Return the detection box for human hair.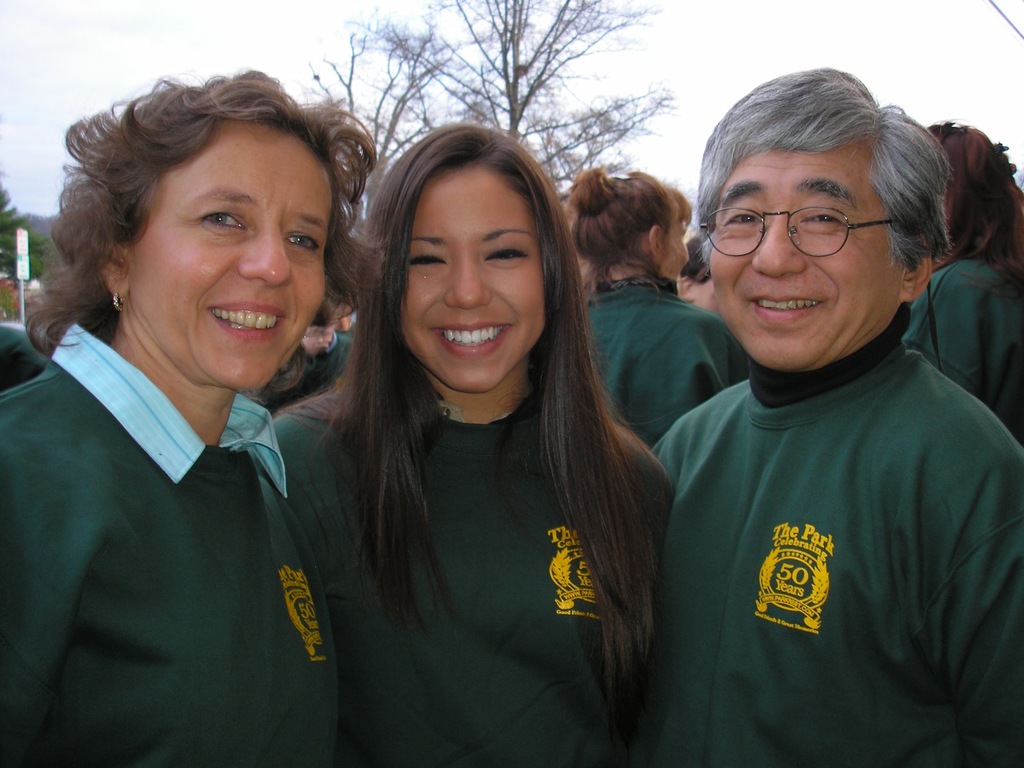
[x1=21, y1=64, x2=402, y2=356].
